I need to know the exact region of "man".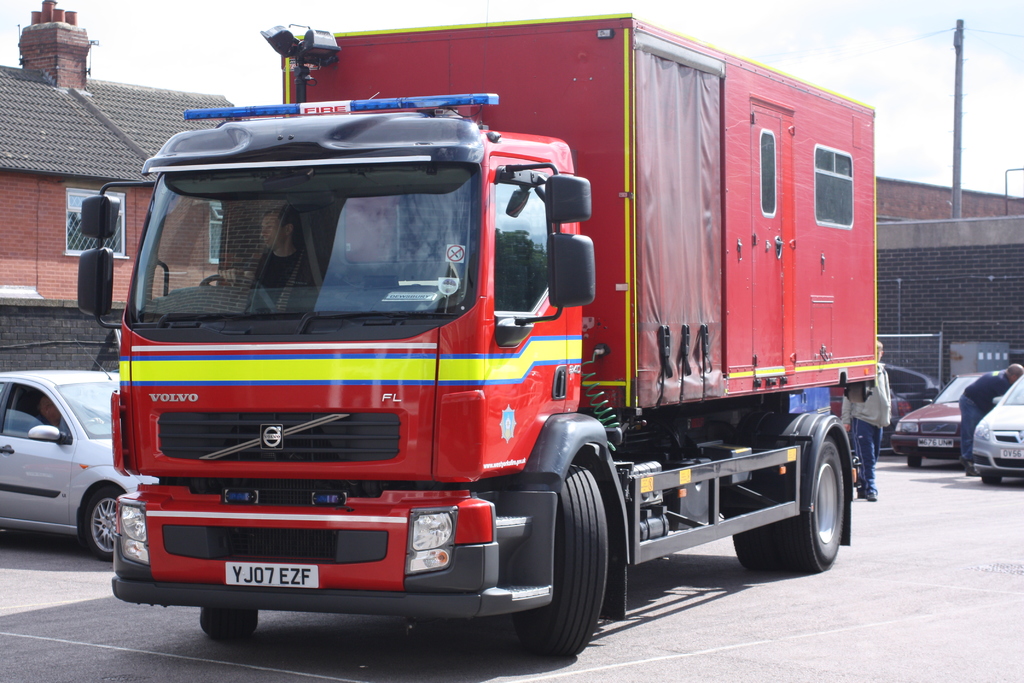
Region: [left=216, top=204, right=325, bottom=316].
